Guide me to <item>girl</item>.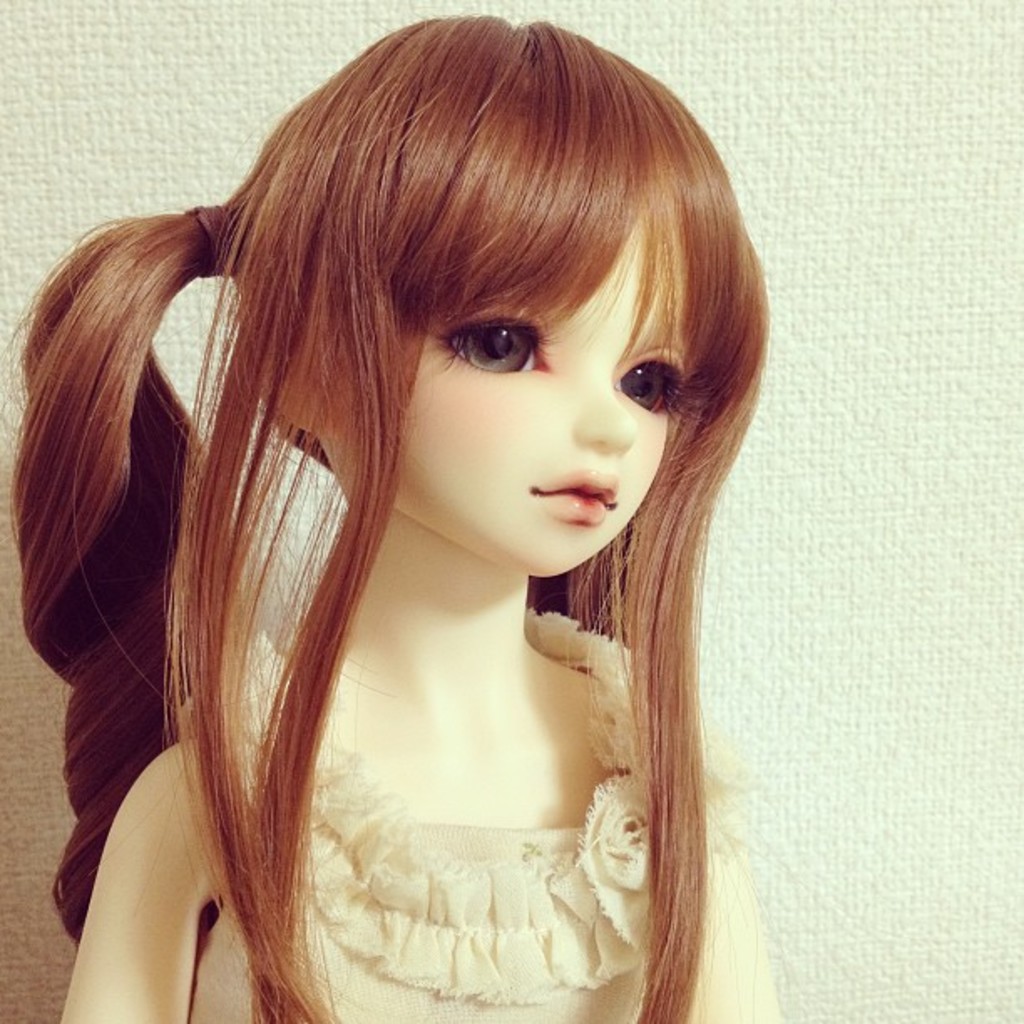
Guidance: left=2, top=13, right=775, bottom=1022.
